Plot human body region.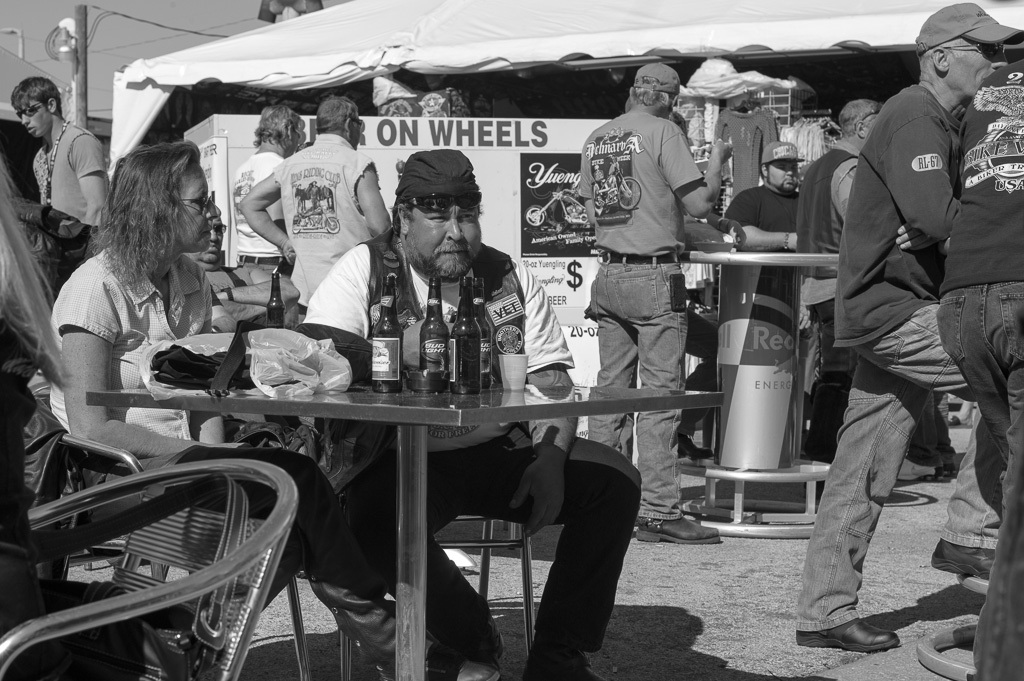
Plotted at 575,65,736,541.
